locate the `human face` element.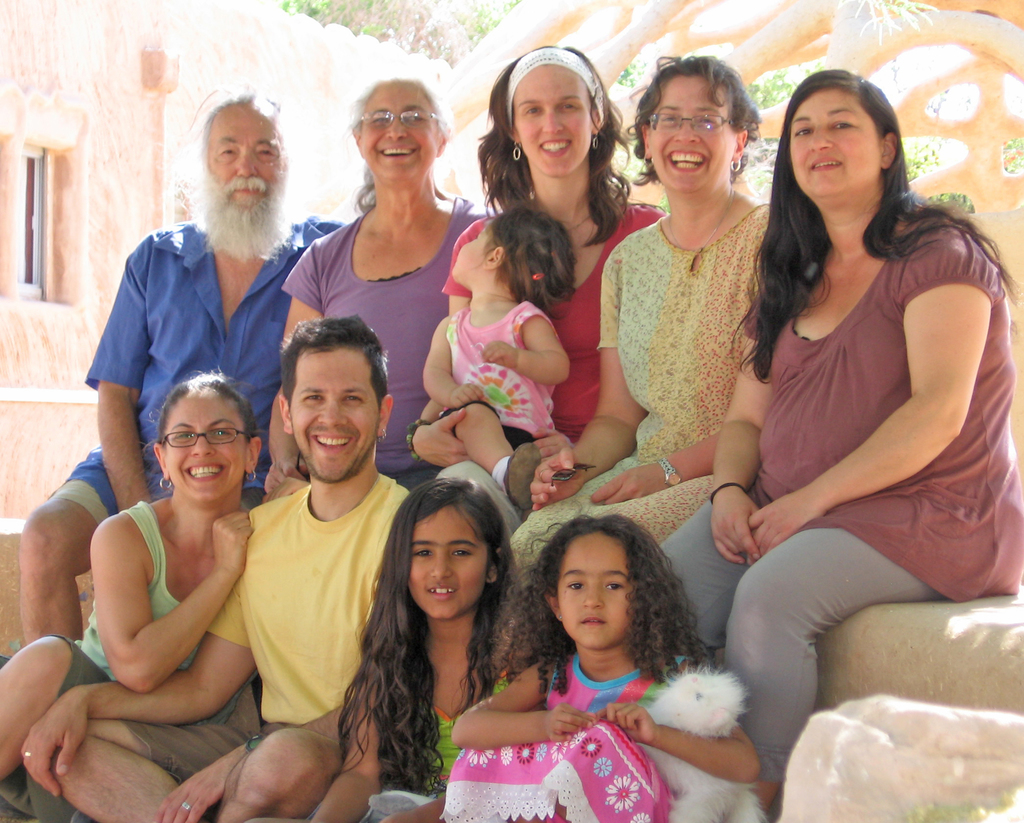
Element bbox: <bbox>557, 525, 631, 640</bbox>.
